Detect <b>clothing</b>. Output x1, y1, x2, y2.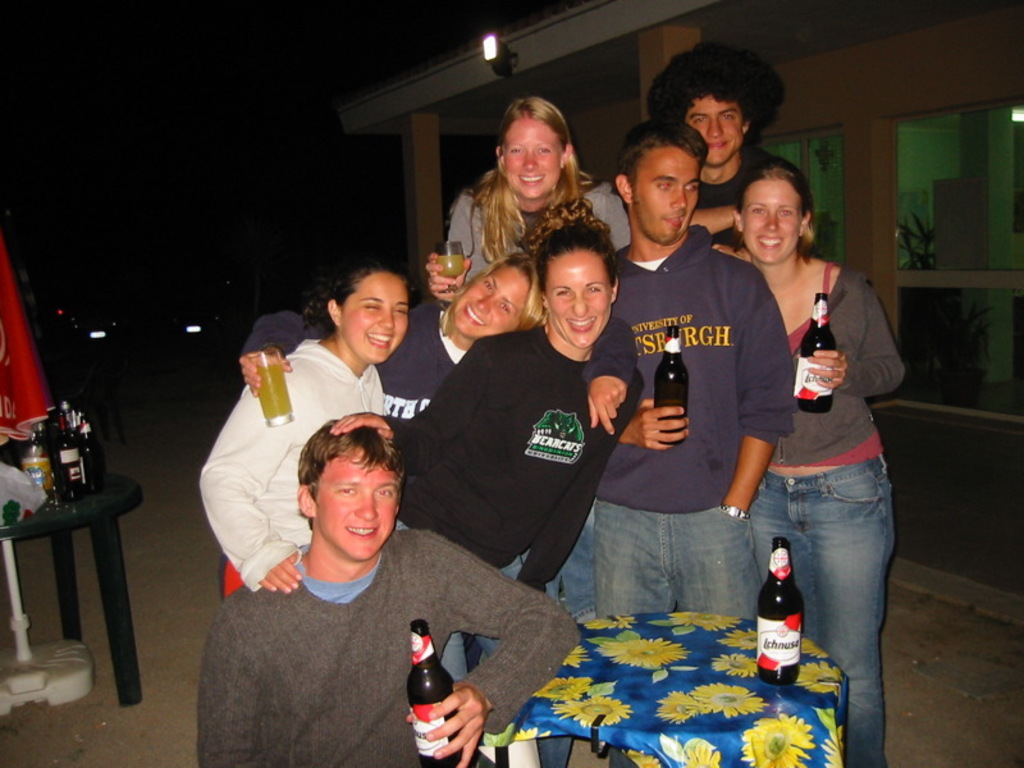
687, 155, 774, 241.
